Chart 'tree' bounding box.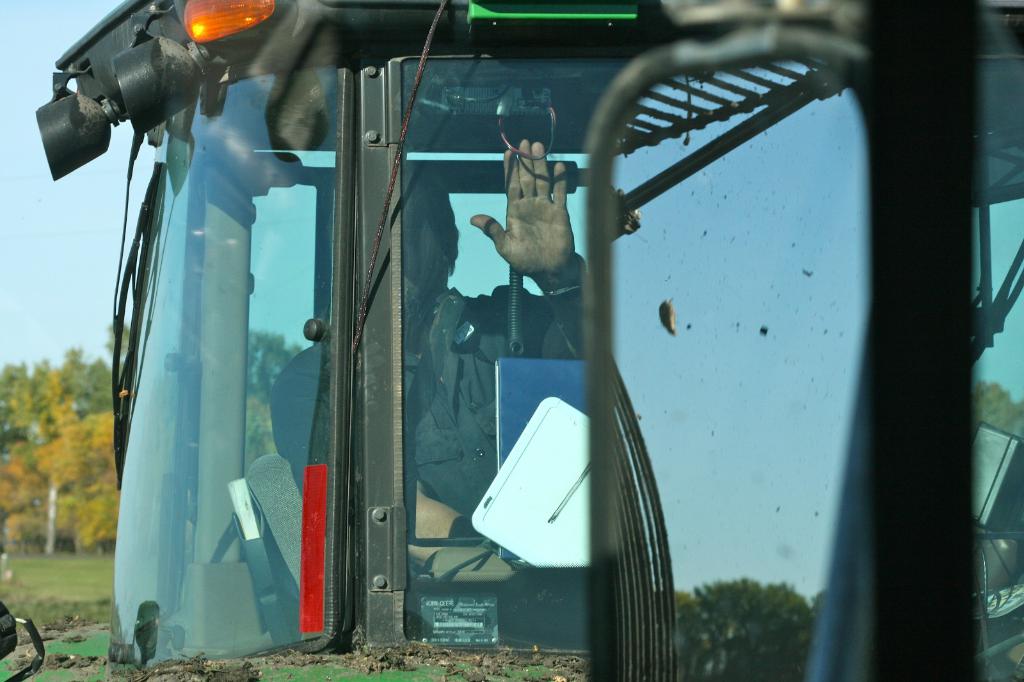
Charted: bbox=[671, 575, 810, 681].
